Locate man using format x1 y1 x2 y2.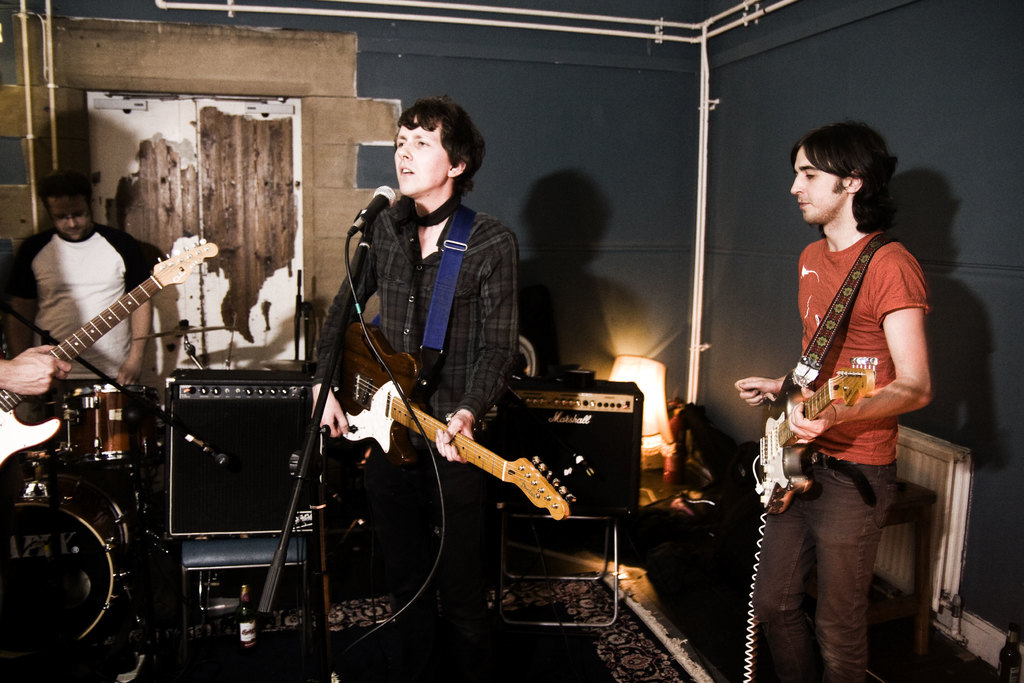
4 163 170 531.
